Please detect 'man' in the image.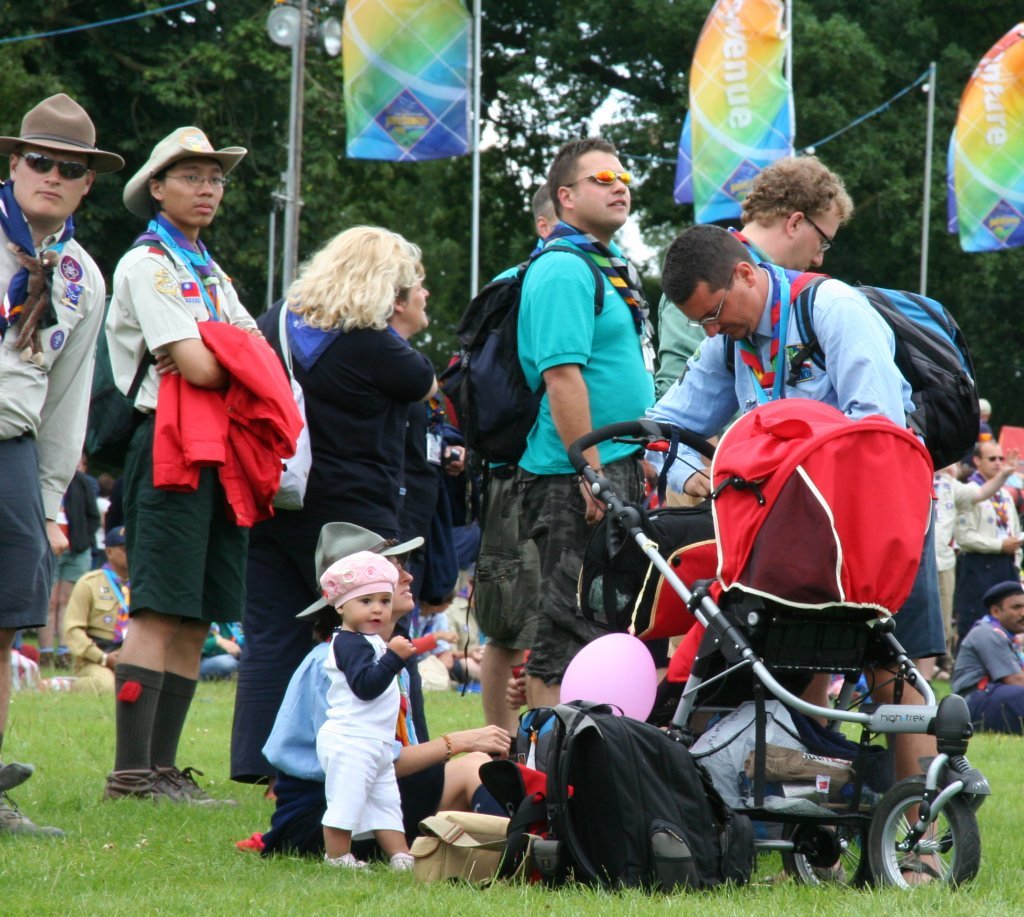
rect(954, 583, 1023, 734).
